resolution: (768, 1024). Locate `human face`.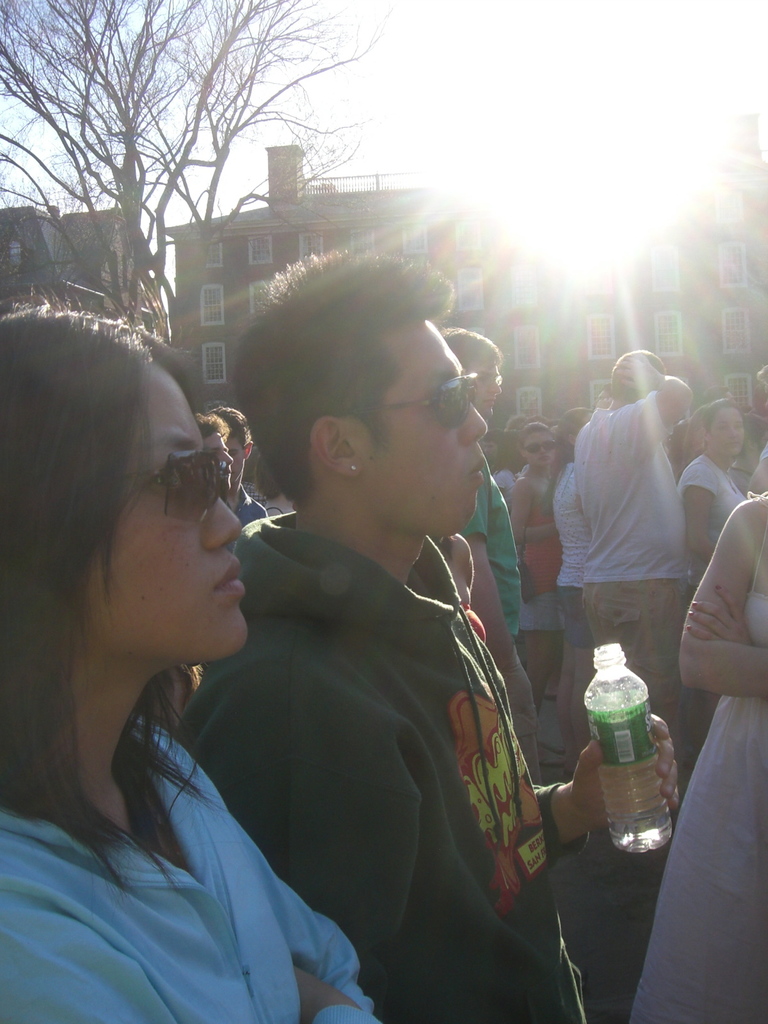
(460, 364, 505, 404).
